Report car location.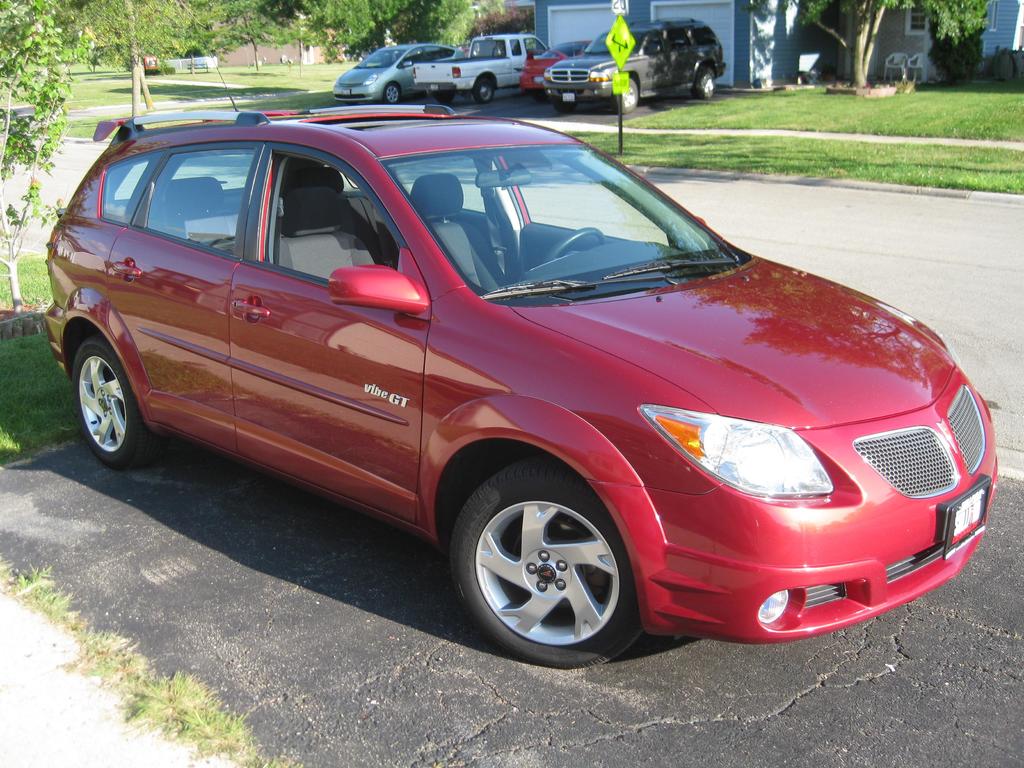
Report: crop(330, 44, 461, 100).
